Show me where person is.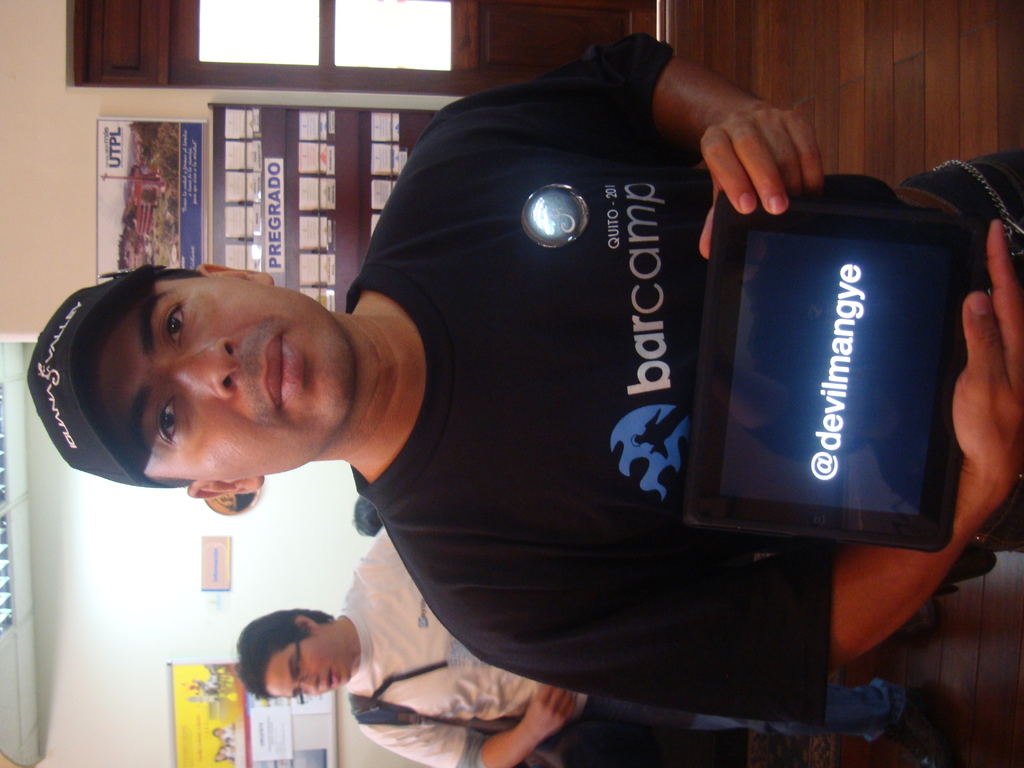
person is at box=[234, 531, 959, 767].
